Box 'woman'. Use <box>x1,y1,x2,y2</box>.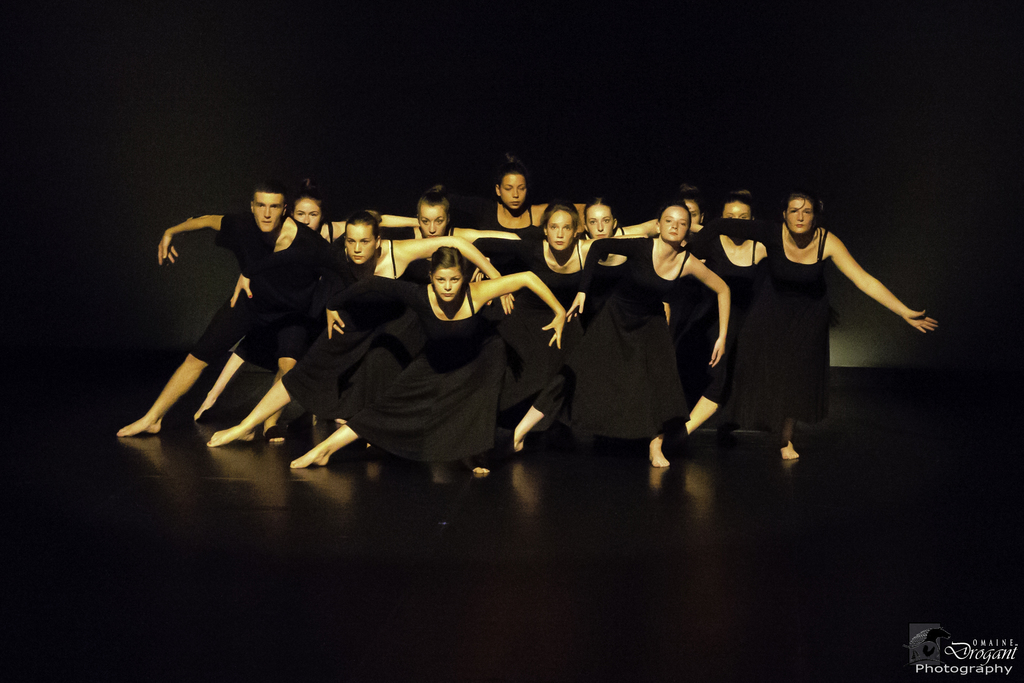
<box>373,187,528,268</box>.
